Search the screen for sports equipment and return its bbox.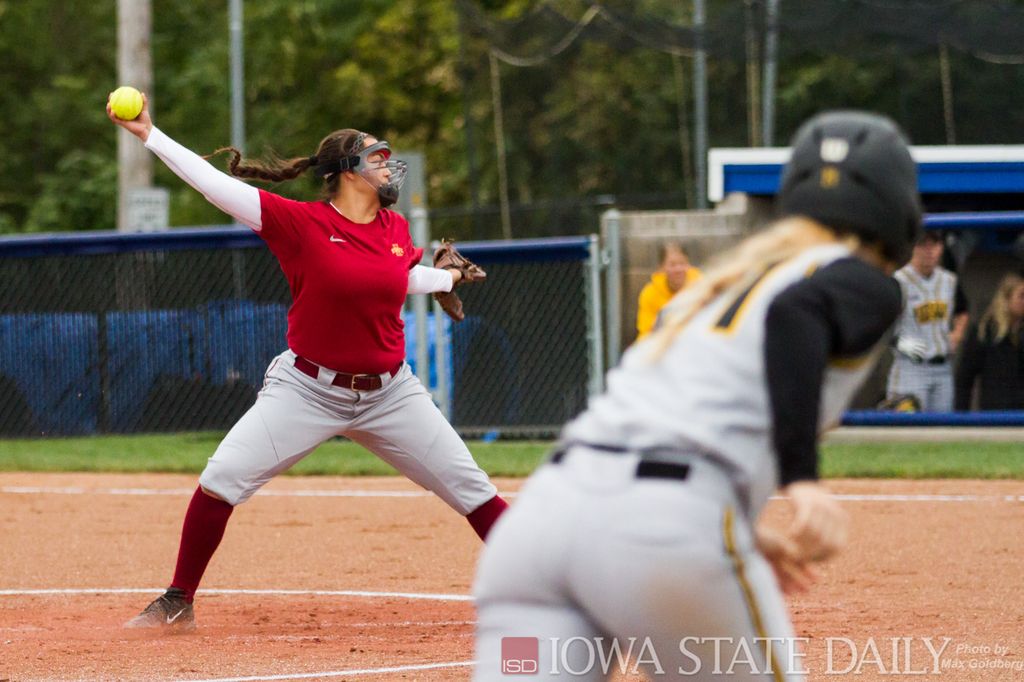
Found: bbox=(426, 235, 489, 325).
